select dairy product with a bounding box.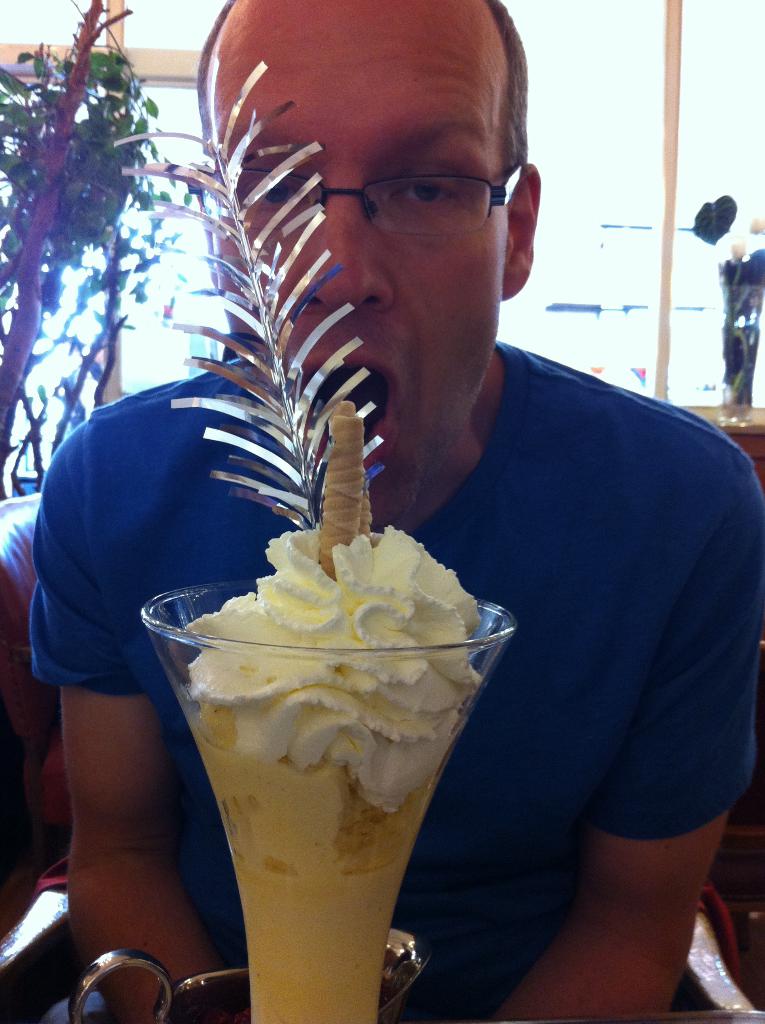
box(217, 801, 391, 1020).
